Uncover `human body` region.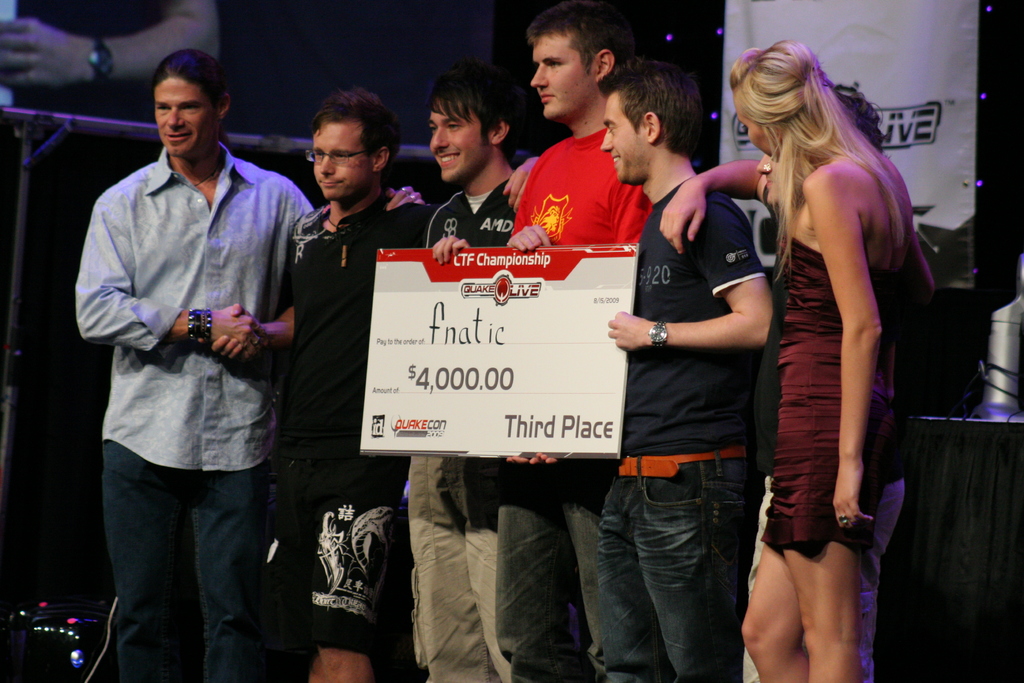
Uncovered: [x1=749, y1=11, x2=909, y2=682].
